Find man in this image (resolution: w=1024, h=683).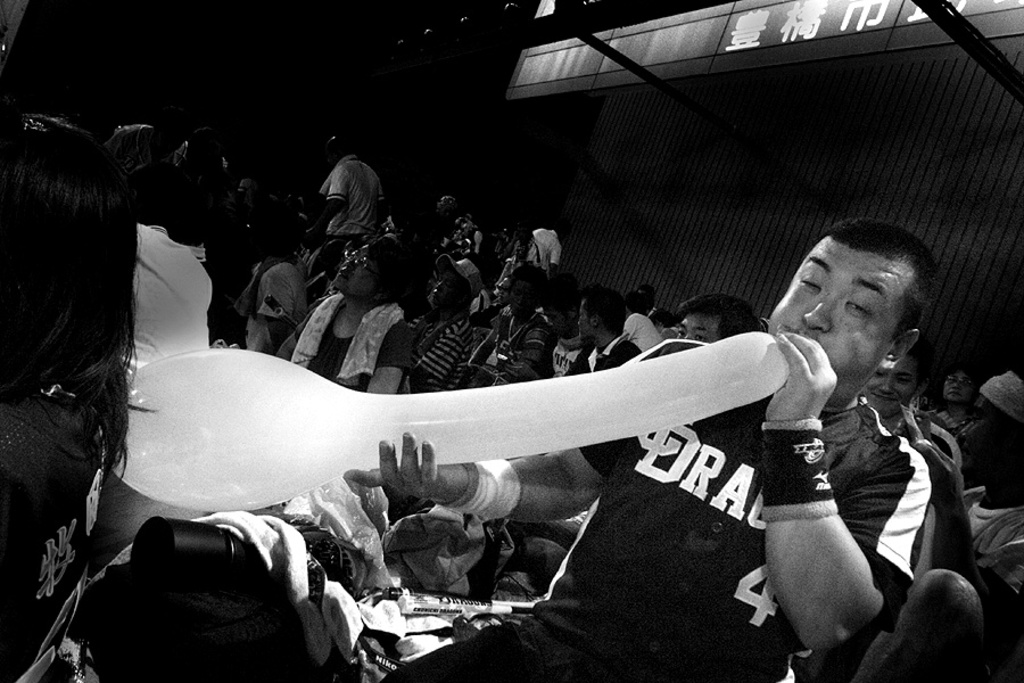
select_region(340, 222, 935, 682).
